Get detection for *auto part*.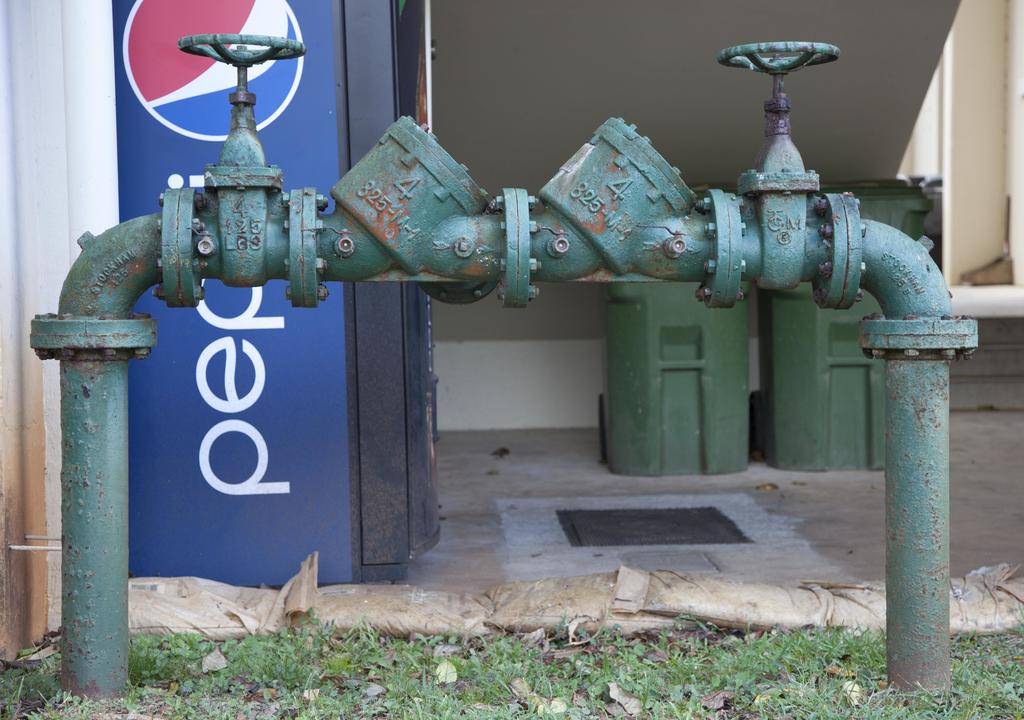
Detection: box=[716, 33, 842, 108].
